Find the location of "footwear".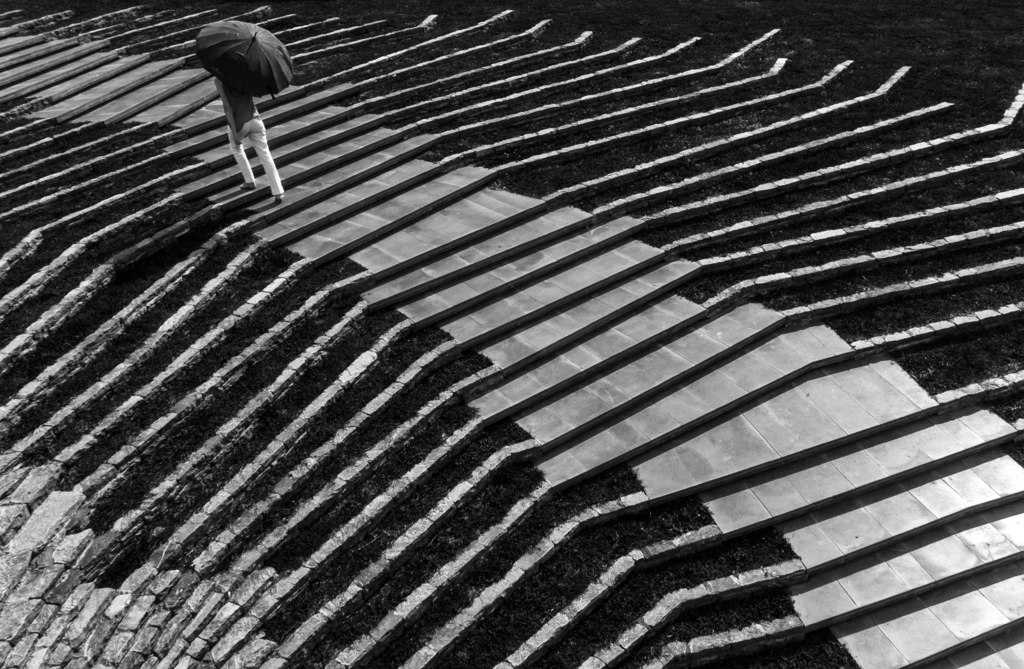
Location: <box>273,194,289,205</box>.
